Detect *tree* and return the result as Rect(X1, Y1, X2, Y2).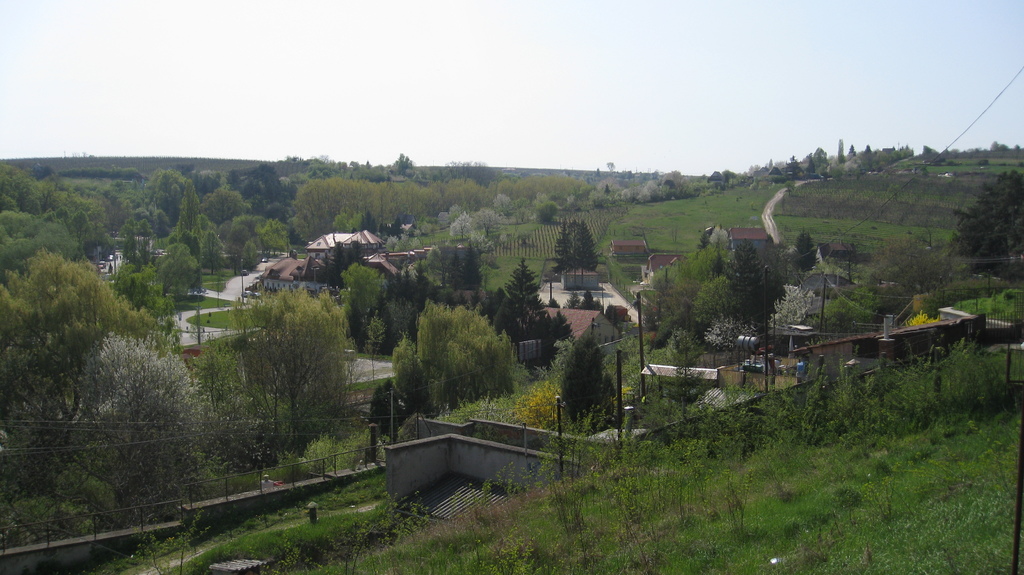
Rect(389, 293, 528, 444).
